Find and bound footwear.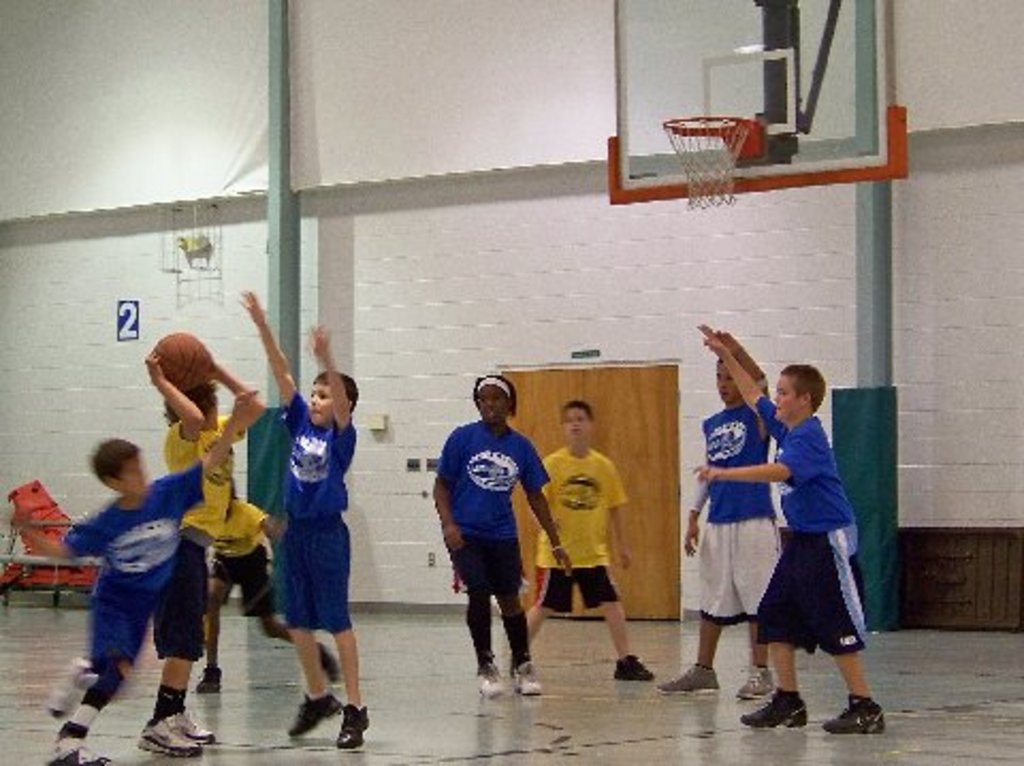
Bound: select_region(610, 653, 657, 679).
